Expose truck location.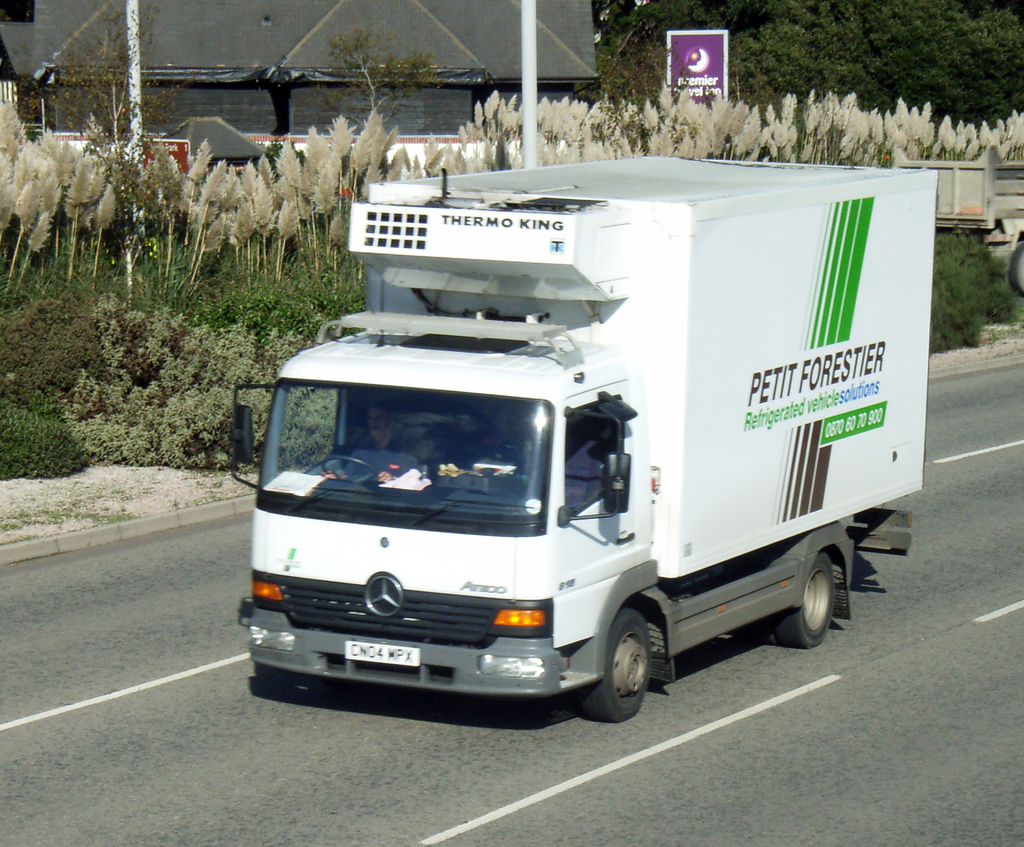
Exposed at select_region(243, 168, 941, 725).
